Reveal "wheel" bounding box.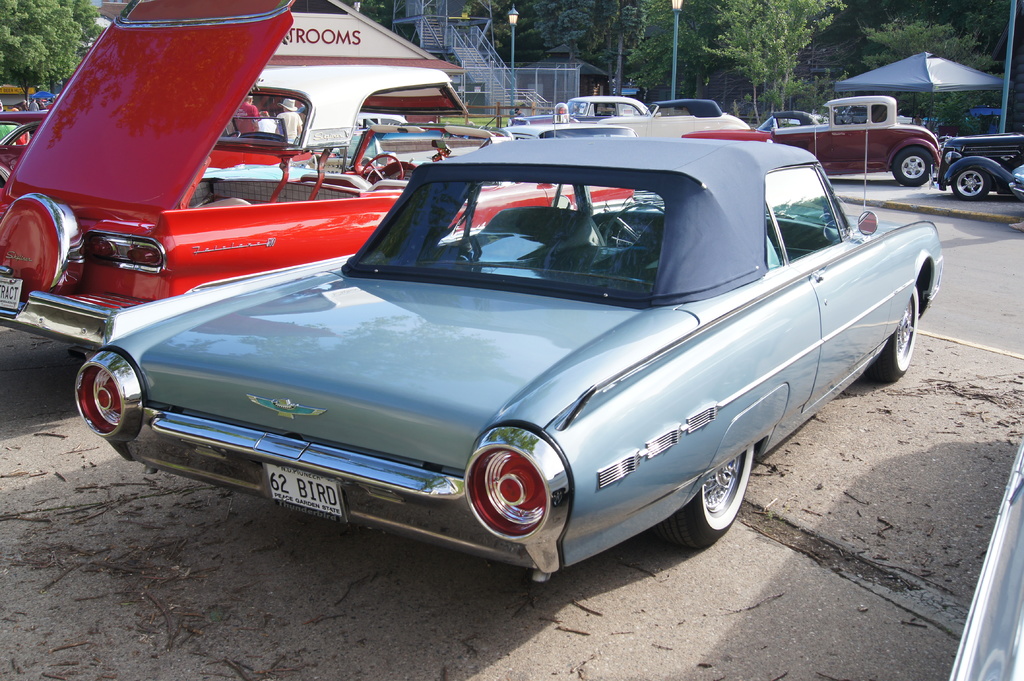
Revealed: 955/170/988/198.
